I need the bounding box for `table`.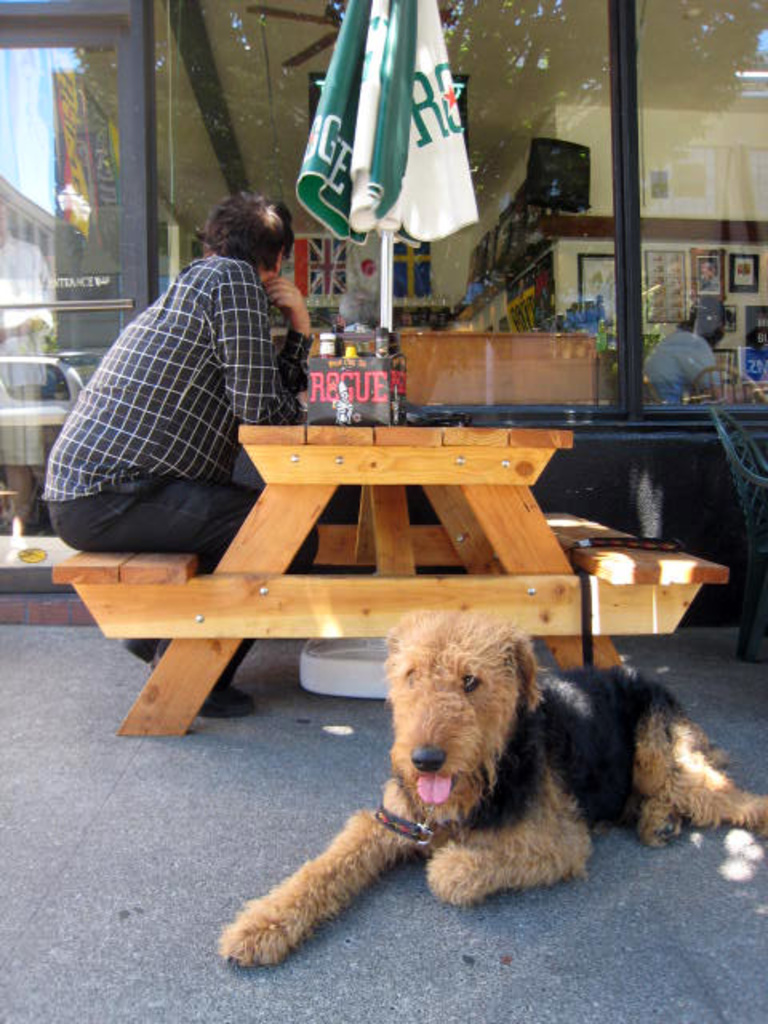
Here it is: locate(115, 426, 624, 738).
